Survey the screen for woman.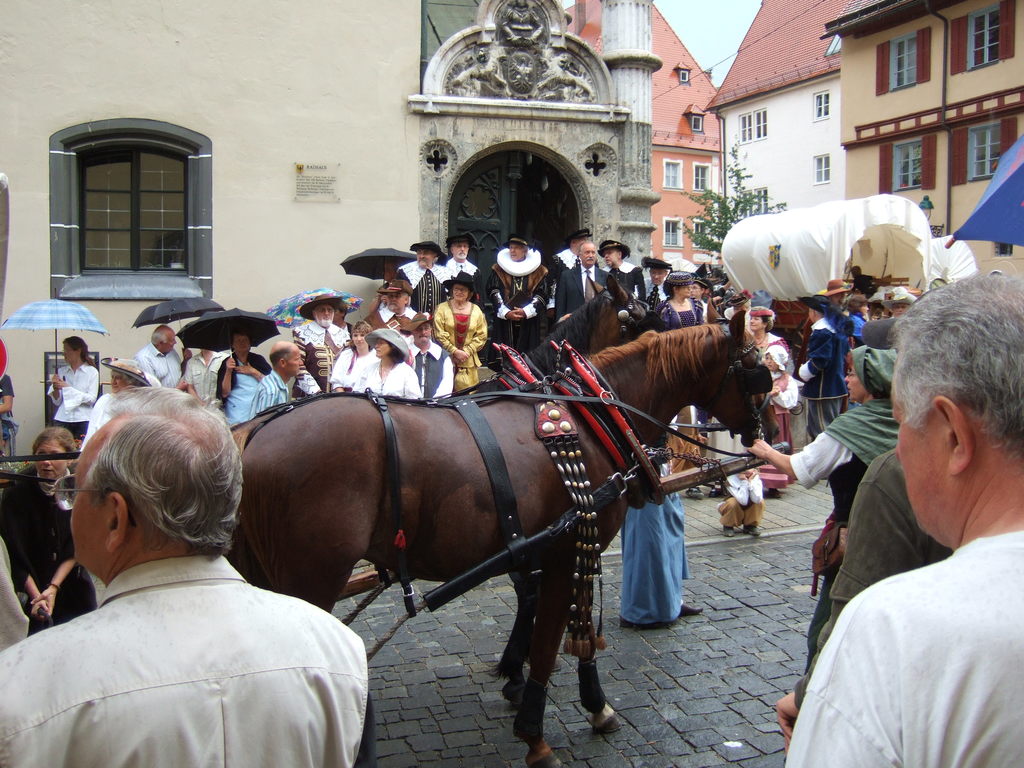
Survey found: 740, 306, 801, 487.
